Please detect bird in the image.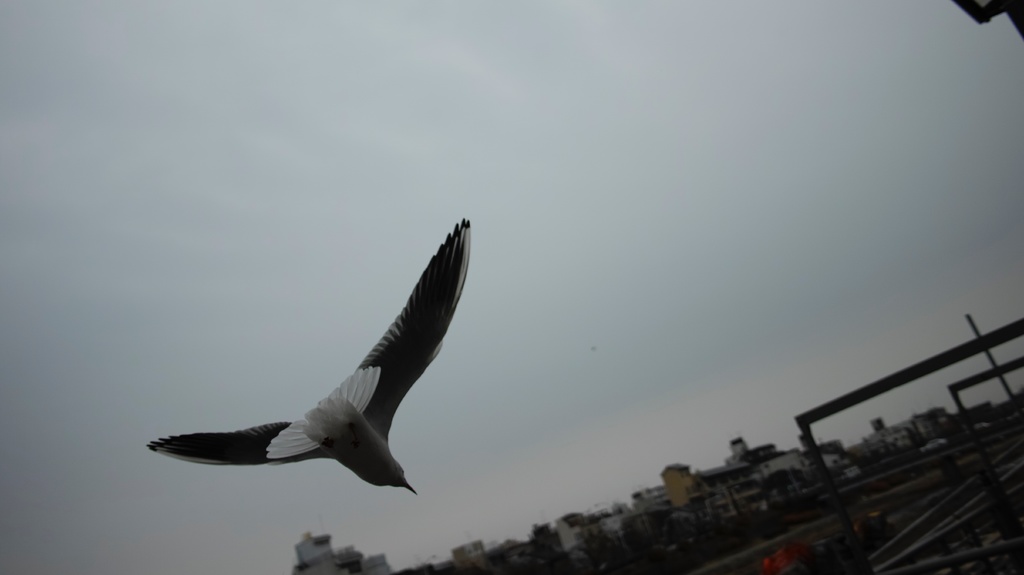
[127, 212, 477, 499].
